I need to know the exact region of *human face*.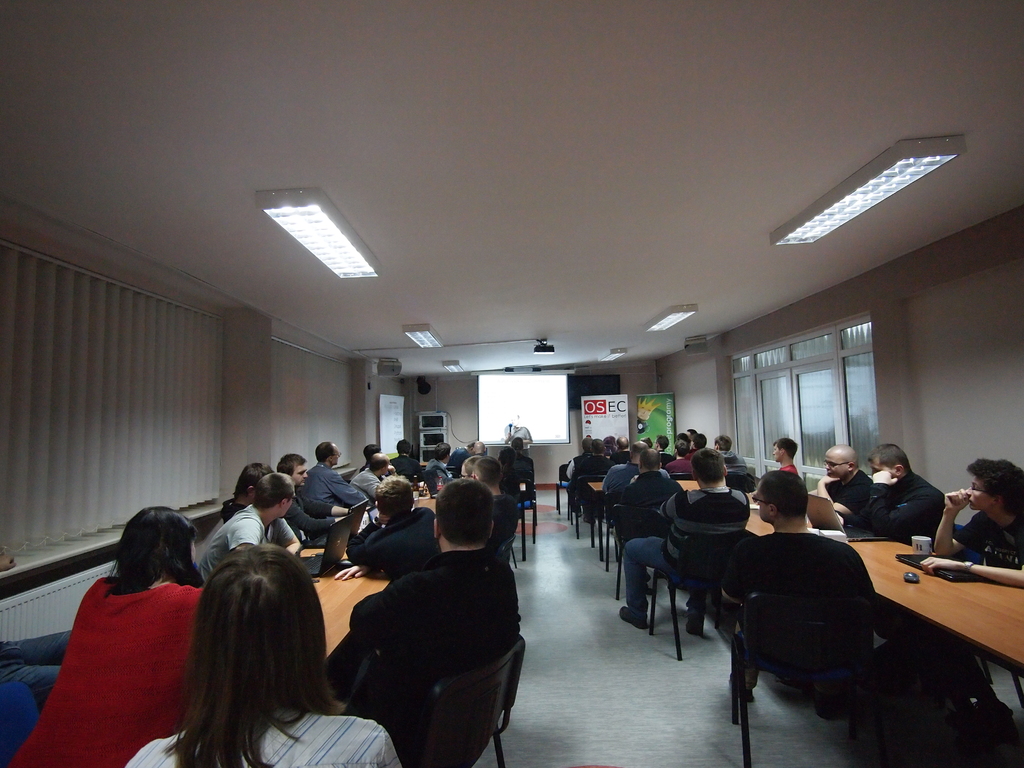
Region: [294, 461, 310, 490].
